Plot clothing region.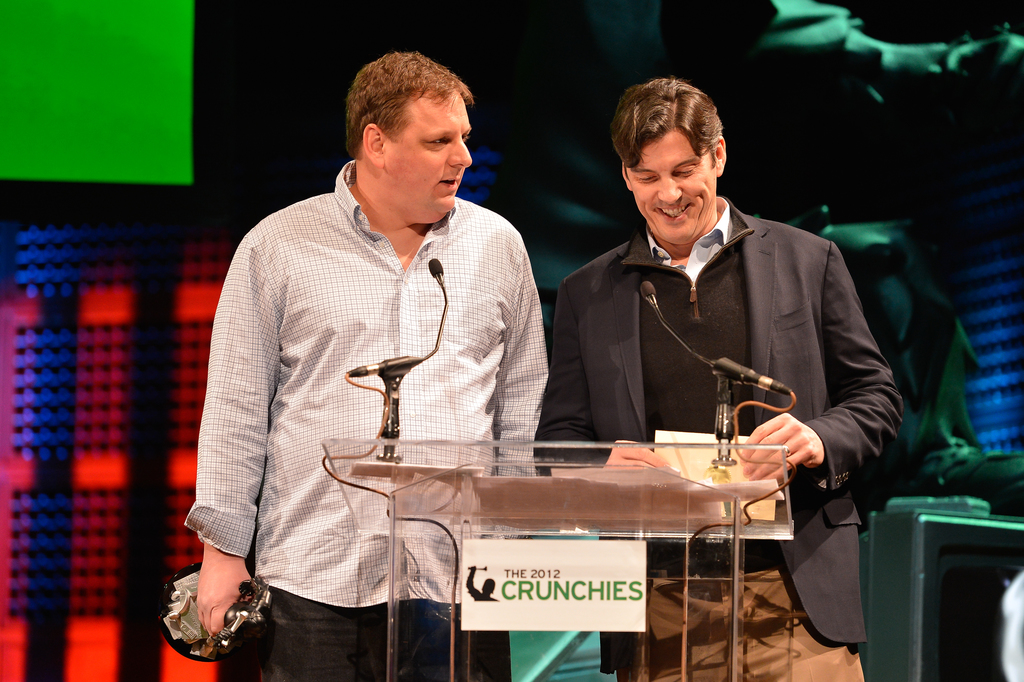
Plotted at bbox=(543, 194, 904, 681).
